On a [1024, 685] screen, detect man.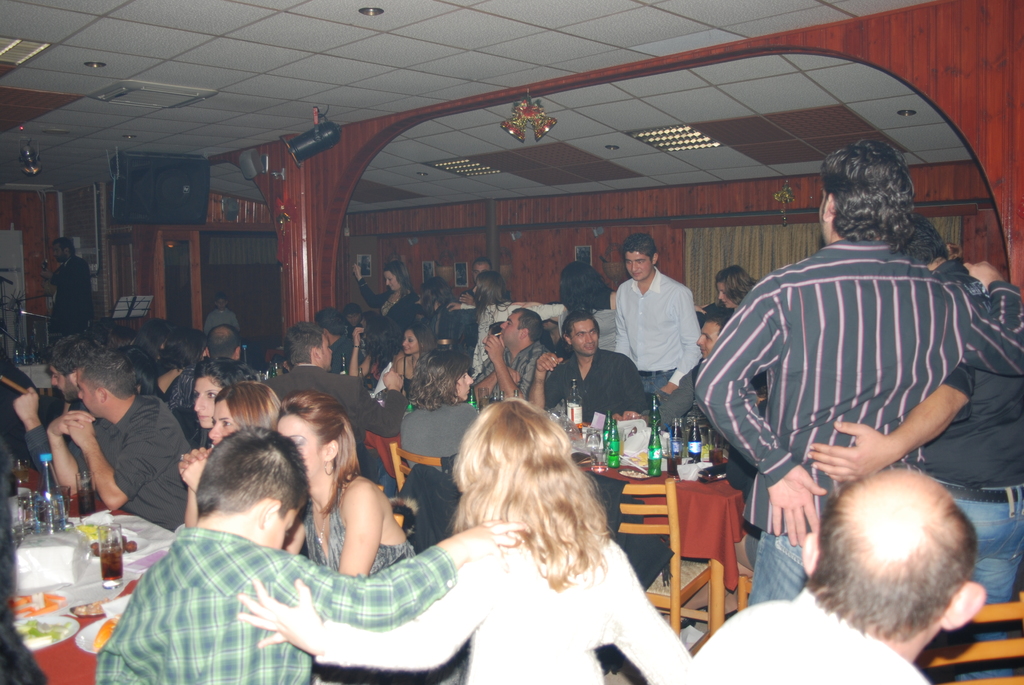
pyautogui.locateOnScreen(252, 321, 406, 484).
